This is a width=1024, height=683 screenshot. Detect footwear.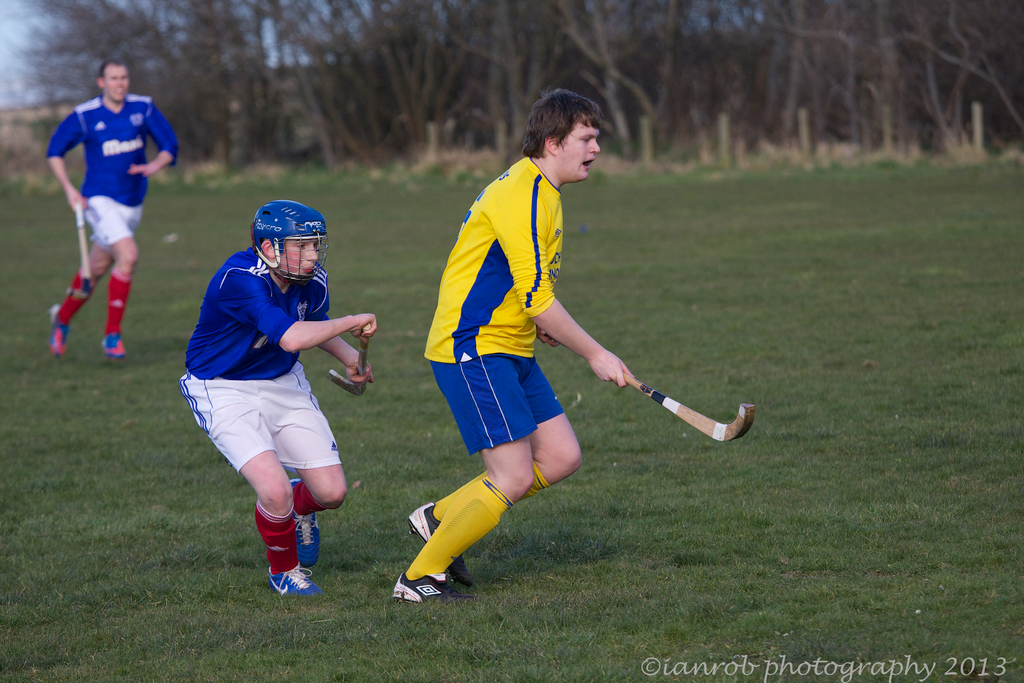
bbox(290, 479, 321, 572).
